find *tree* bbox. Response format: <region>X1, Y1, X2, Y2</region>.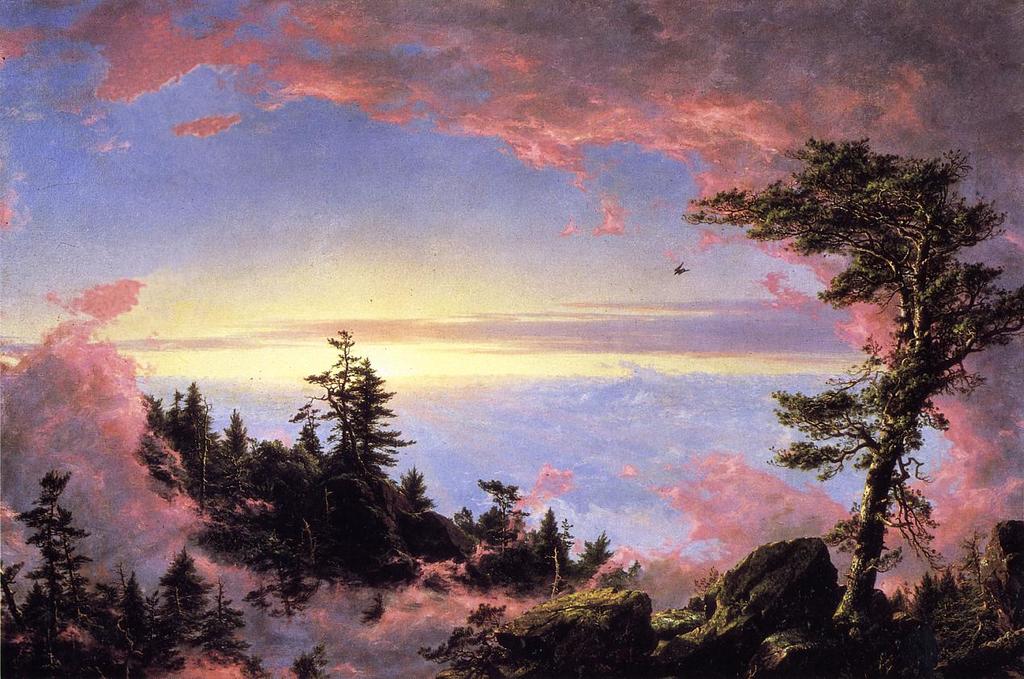
<region>0, 481, 148, 664</region>.
